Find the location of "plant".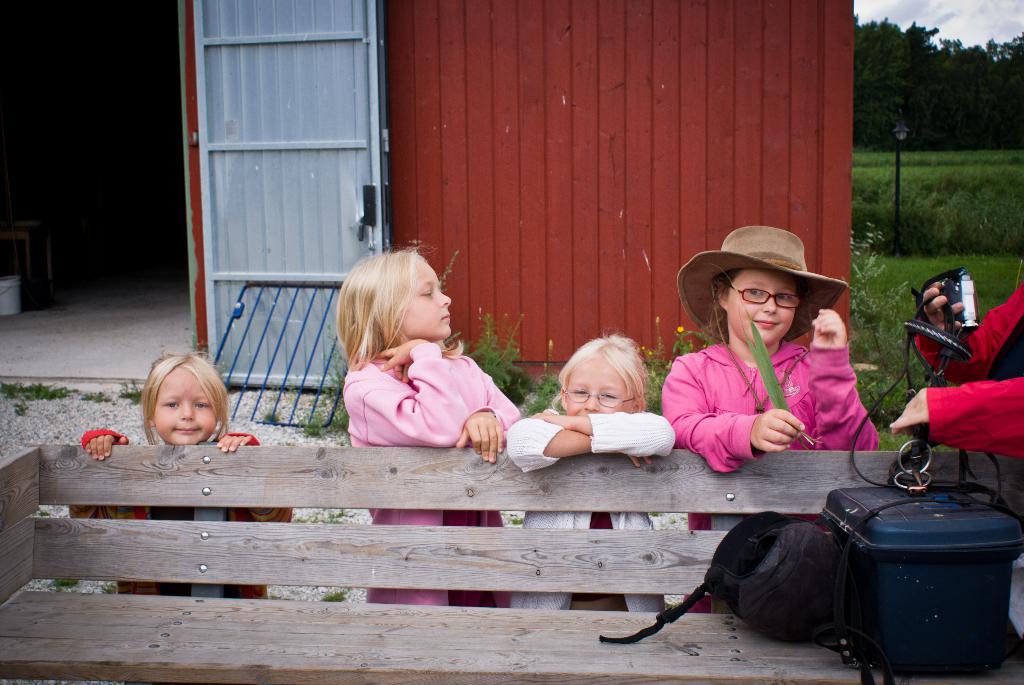
Location: l=641, t=322, r=719, b=422.
